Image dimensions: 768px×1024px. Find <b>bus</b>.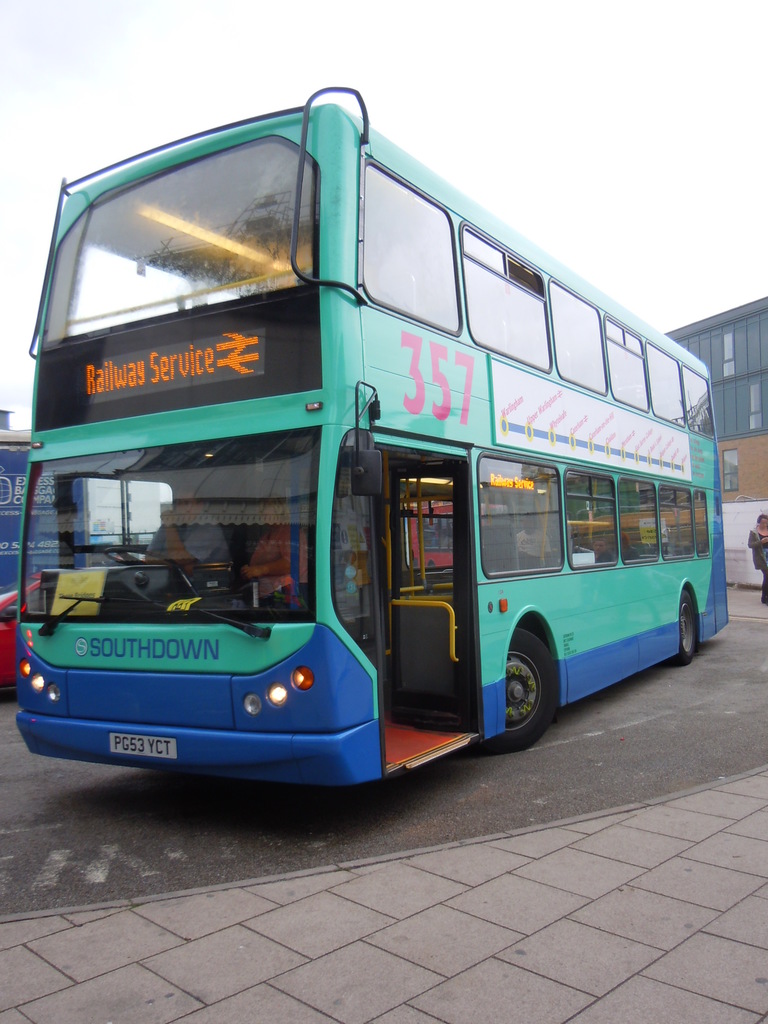
21, 79, 732, 791.
